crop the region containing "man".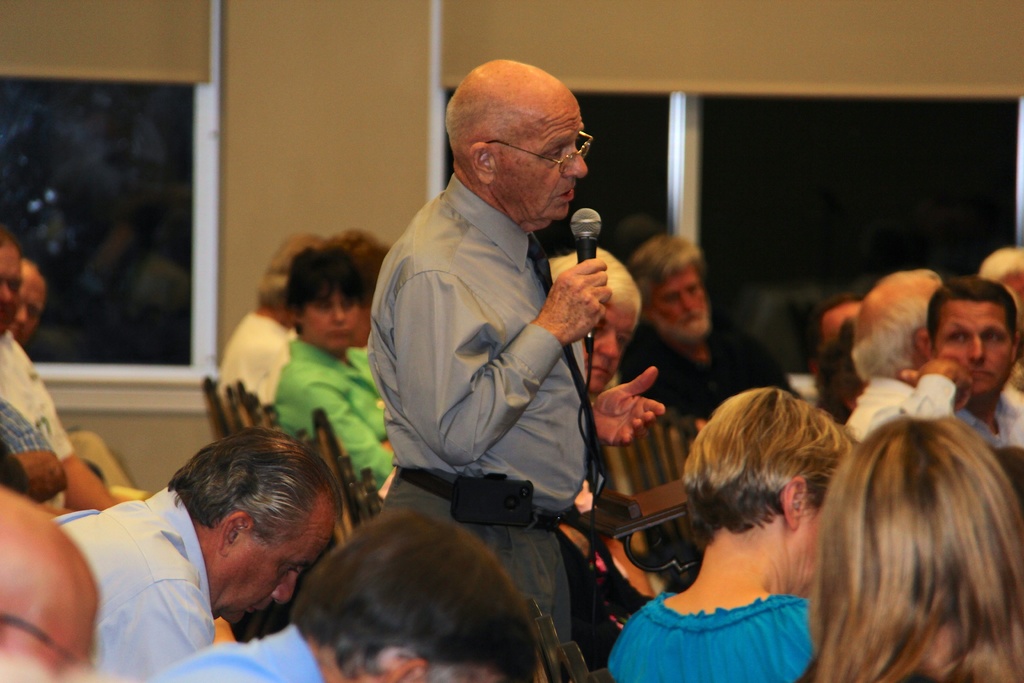
Crop region: (843, 273, 1023, 444).
